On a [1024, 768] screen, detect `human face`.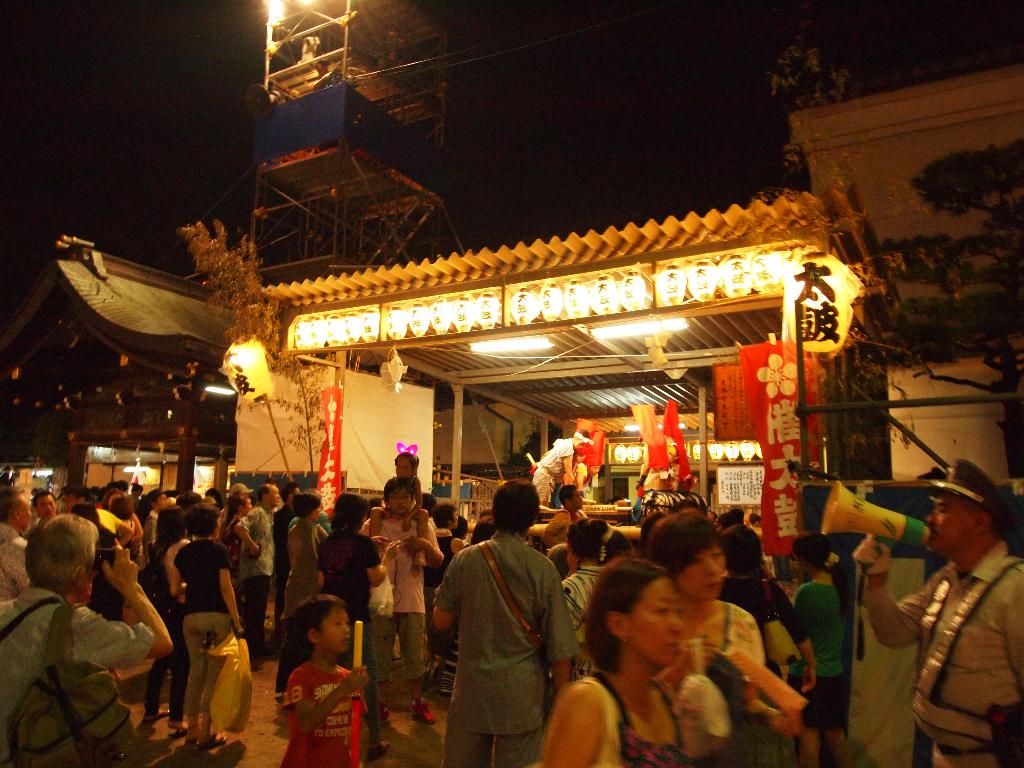
crop(682, 540, 726, 600).
